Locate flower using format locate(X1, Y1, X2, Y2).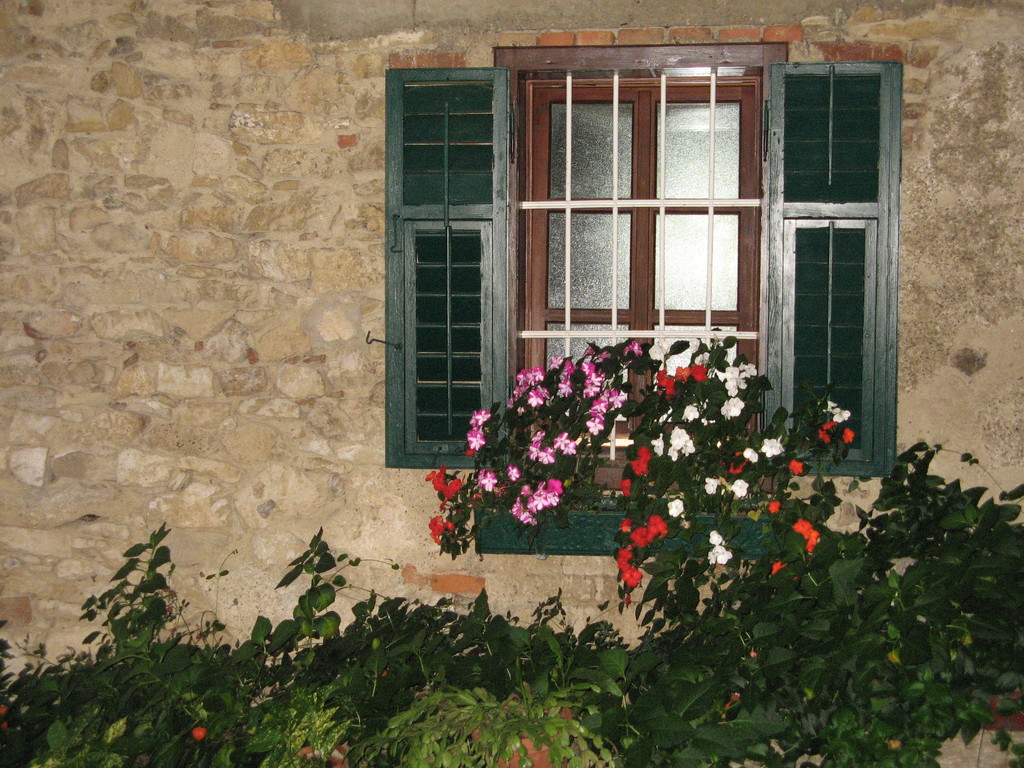
locate(714, 367, 747, 392).
